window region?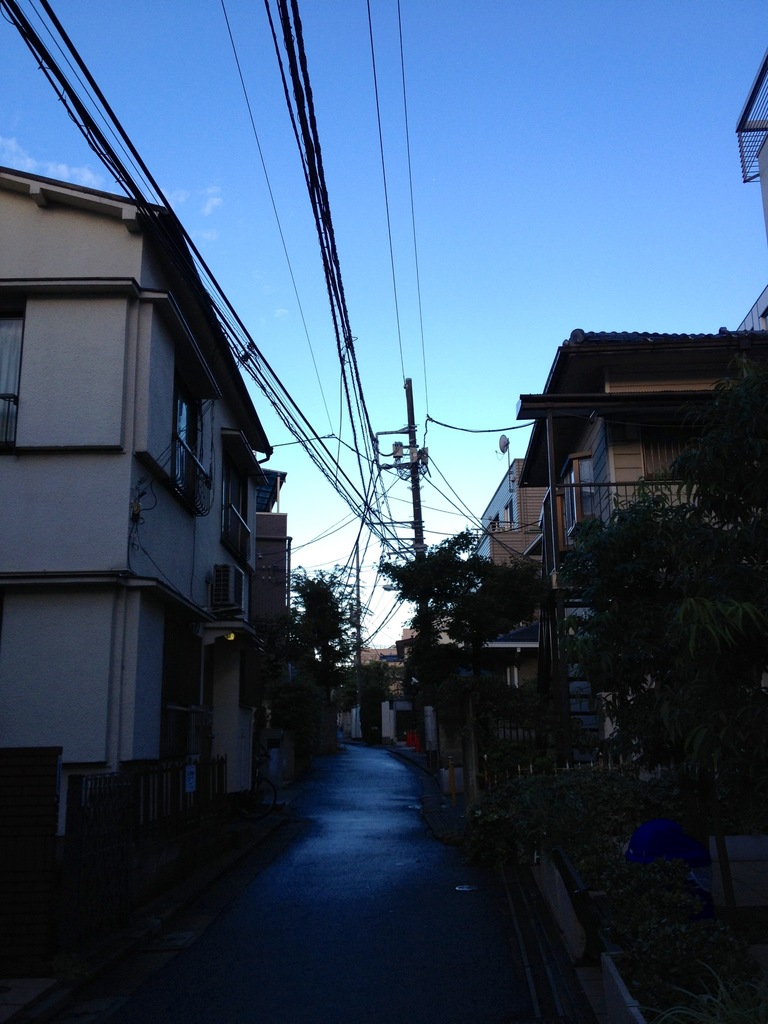
642:422:720:478
